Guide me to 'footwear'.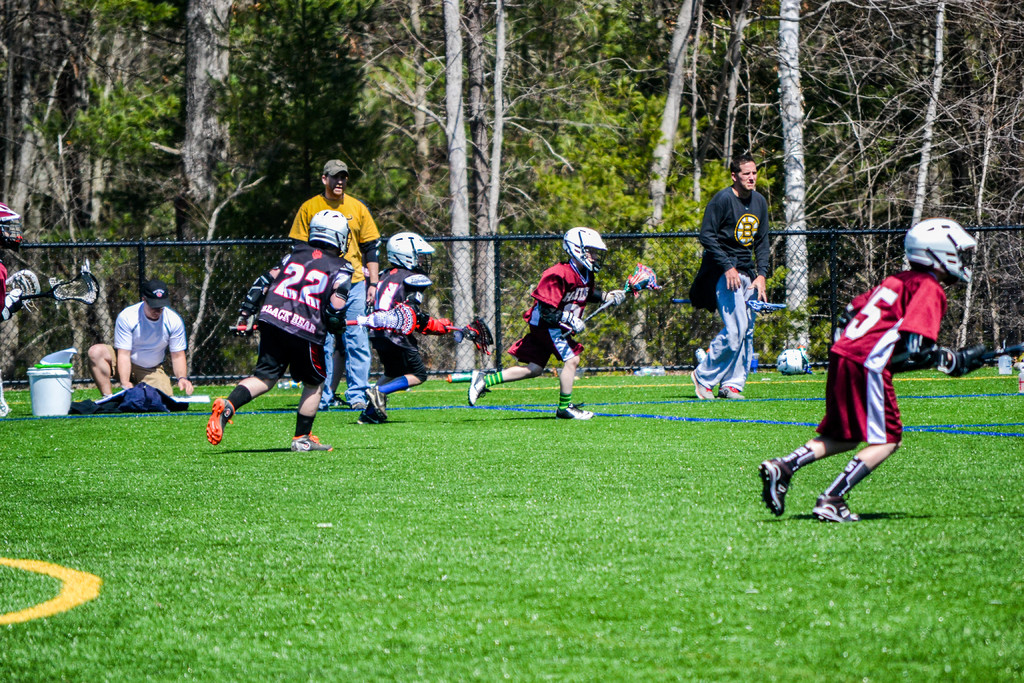
Guidance: 760 457 789 518.
